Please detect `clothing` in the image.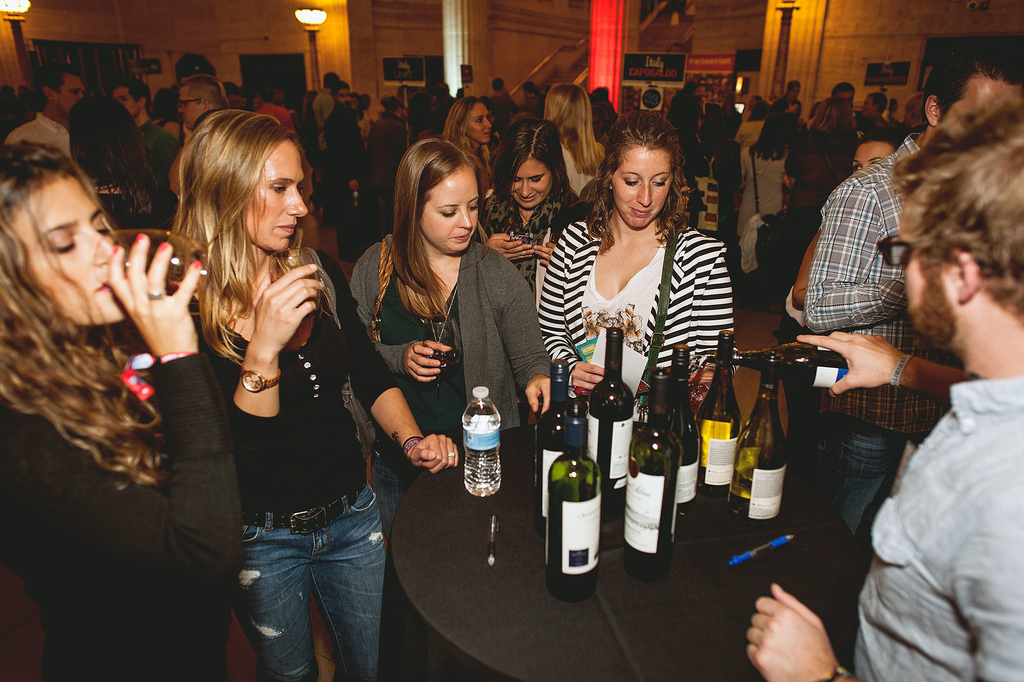
rect(350, 228, 548, 681).
